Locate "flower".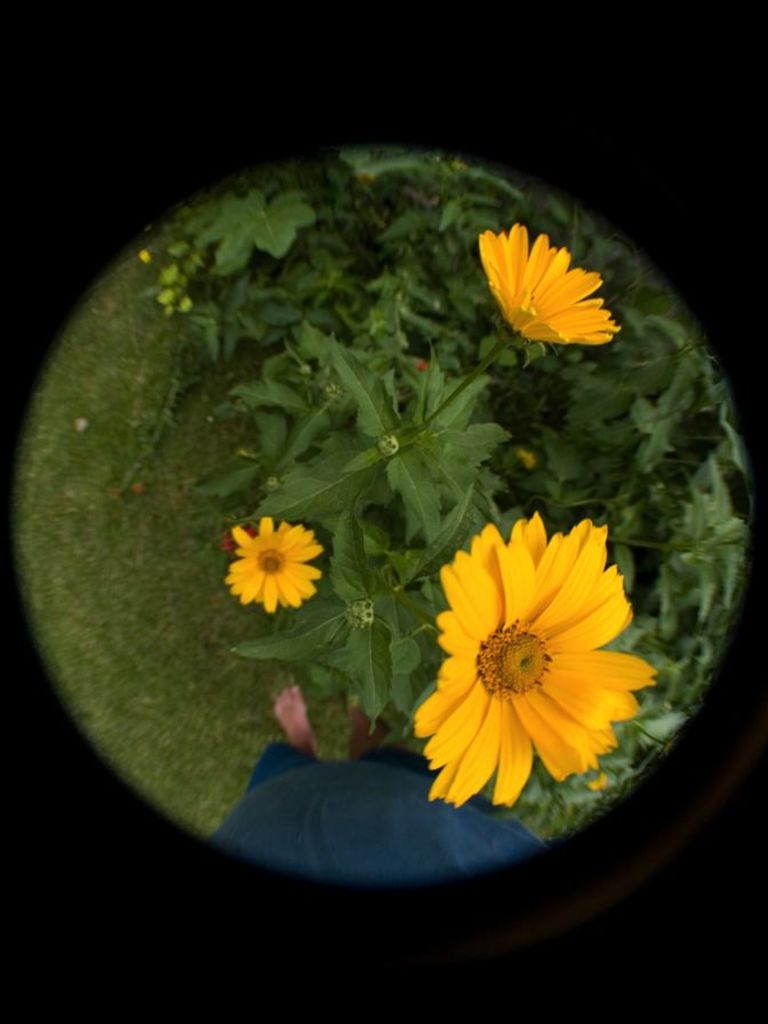
Bounding box: 478, 217, 622, 353.
